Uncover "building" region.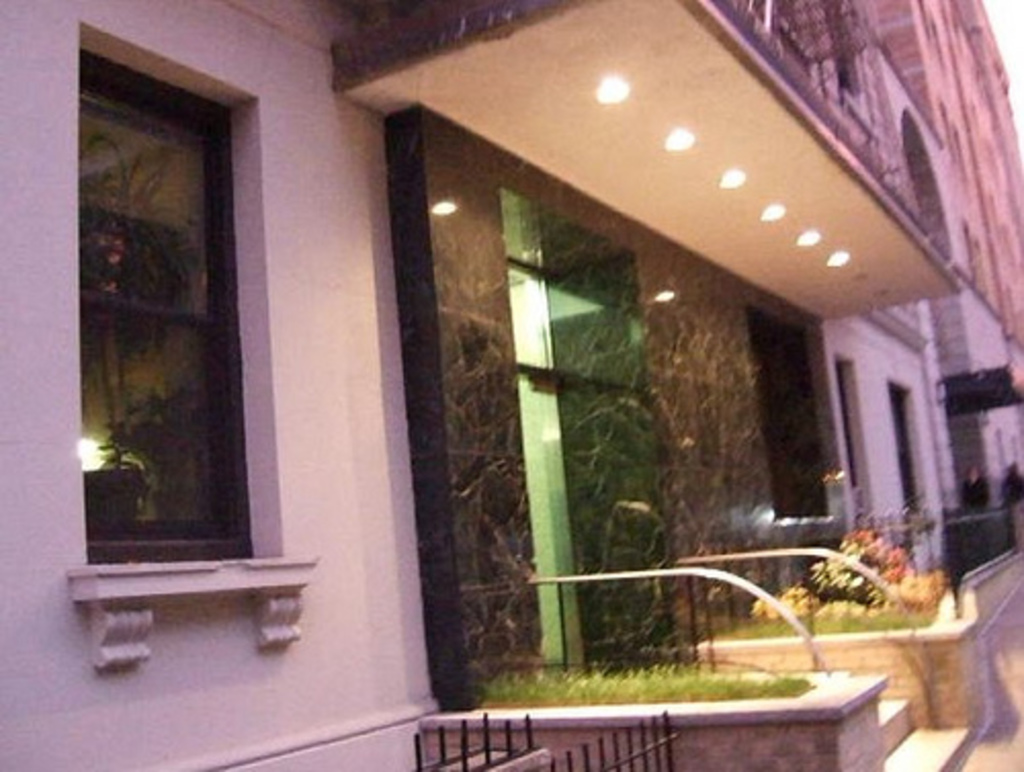
Uncovered: [0, 0, 1020, 770].
